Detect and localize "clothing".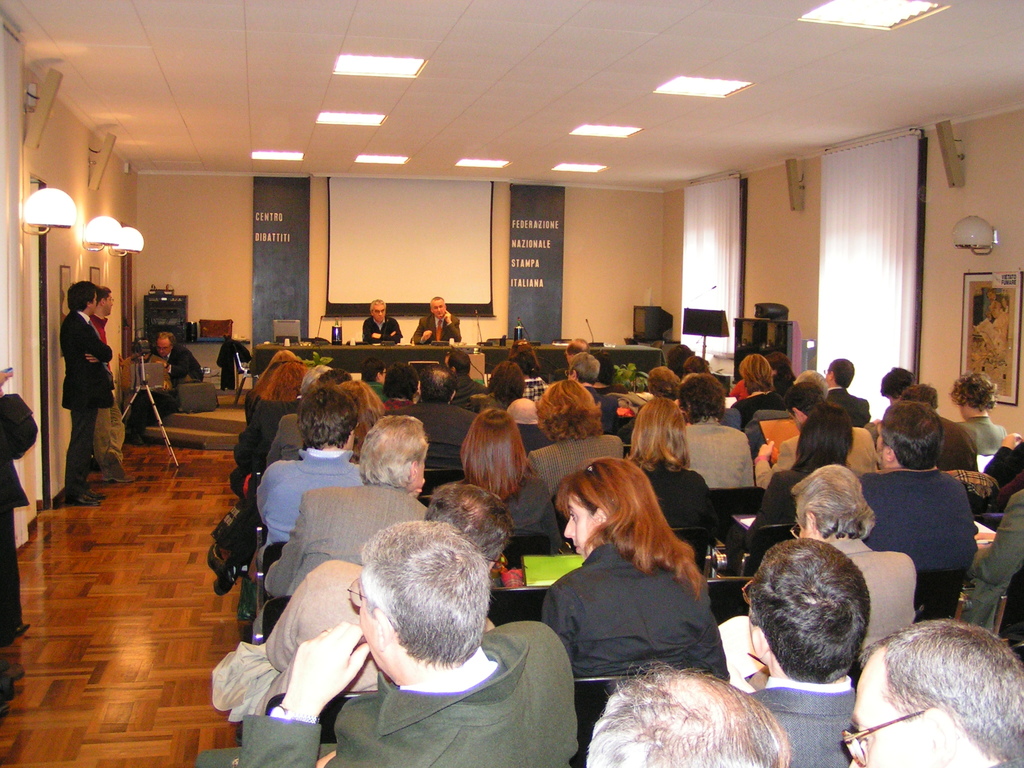
Localized at 540 540 731 684.
